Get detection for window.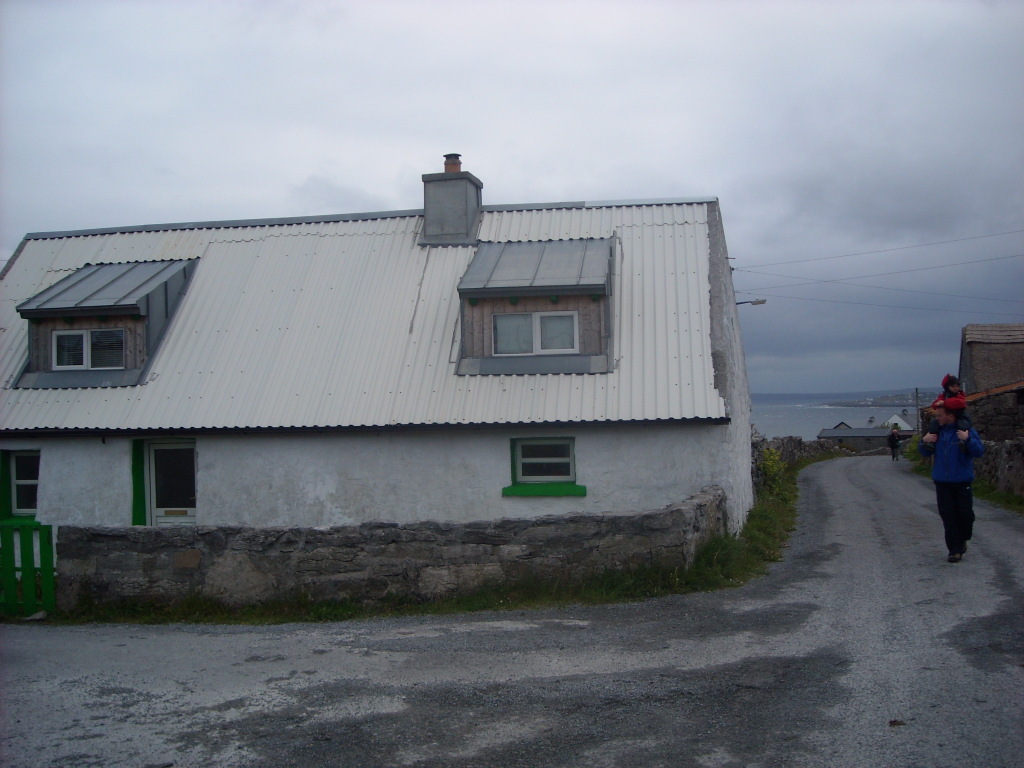
Detection: (x1=148, y1=437, x2=191, y2=528).
